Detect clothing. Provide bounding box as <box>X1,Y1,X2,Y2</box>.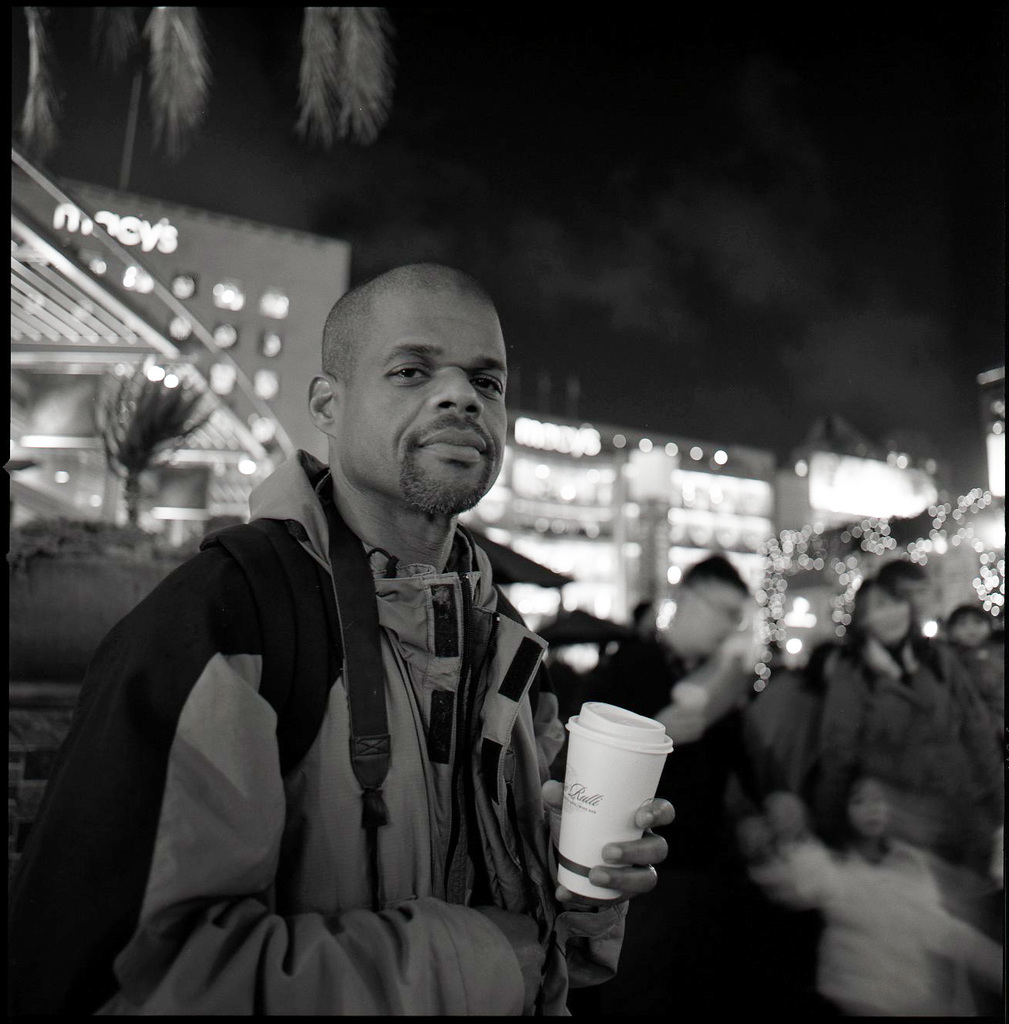
<box>3,449,624,1023</box>.
